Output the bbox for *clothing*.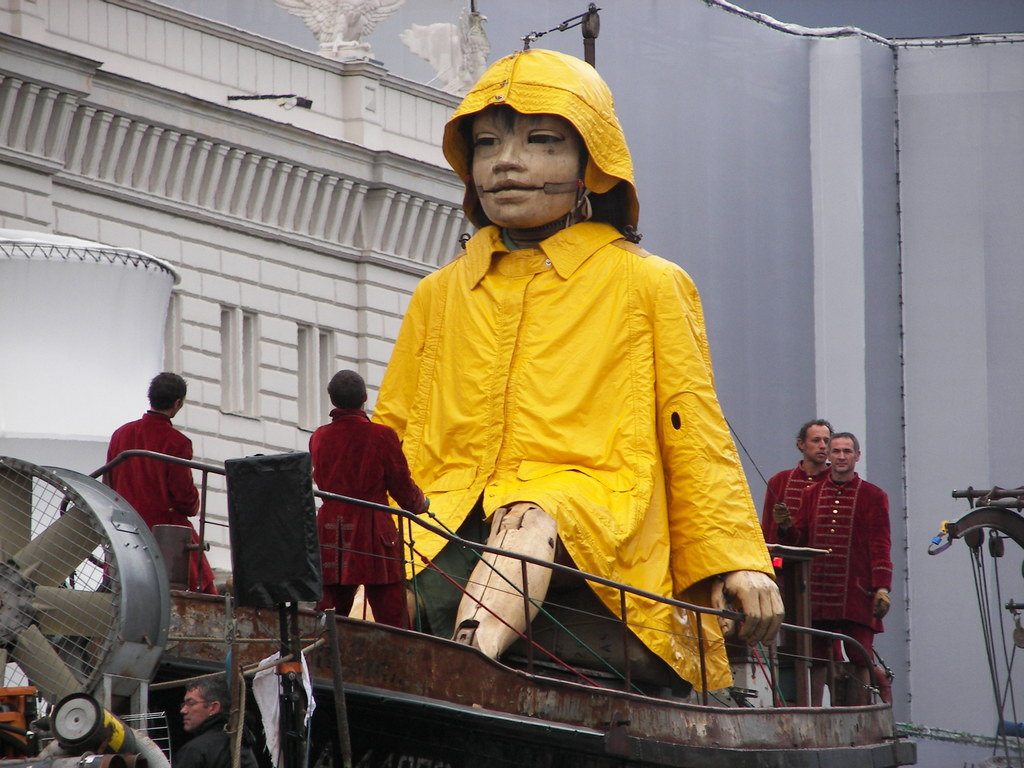
x1=296 y1=404 x2=449 y2=629.
